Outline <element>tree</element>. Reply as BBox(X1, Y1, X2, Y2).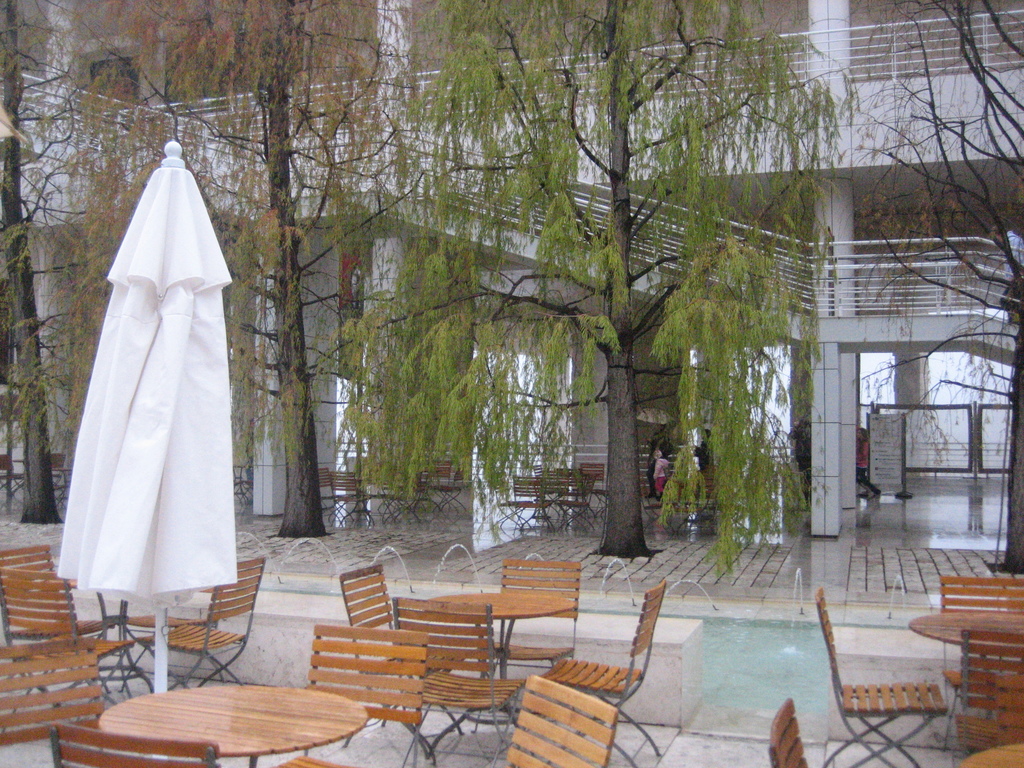
BBox(0, 0, 75, 521).
